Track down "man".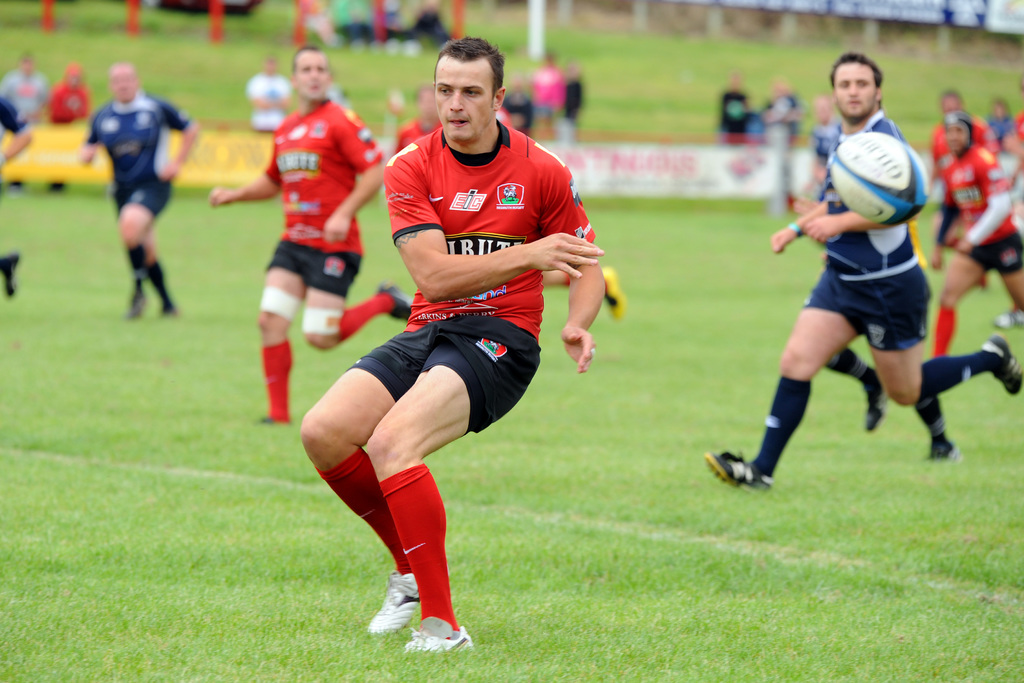
Tracked to box=[529, 45, 565, 136].
